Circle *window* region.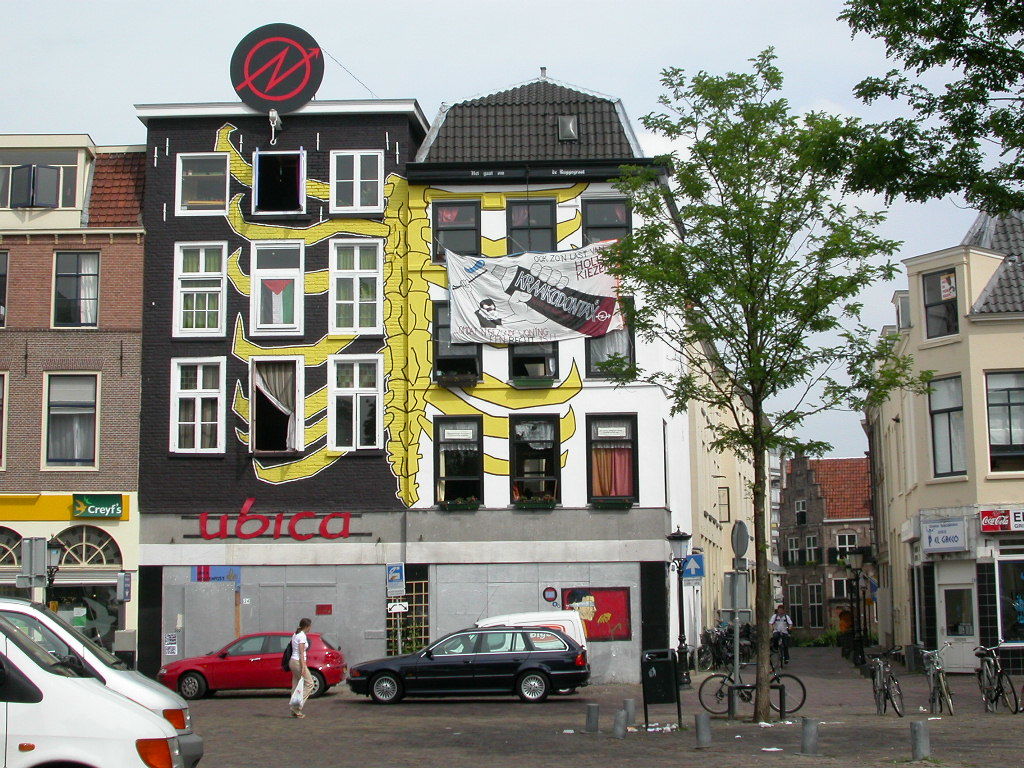
Region: <region>173, 243, 223, 340</region>.
